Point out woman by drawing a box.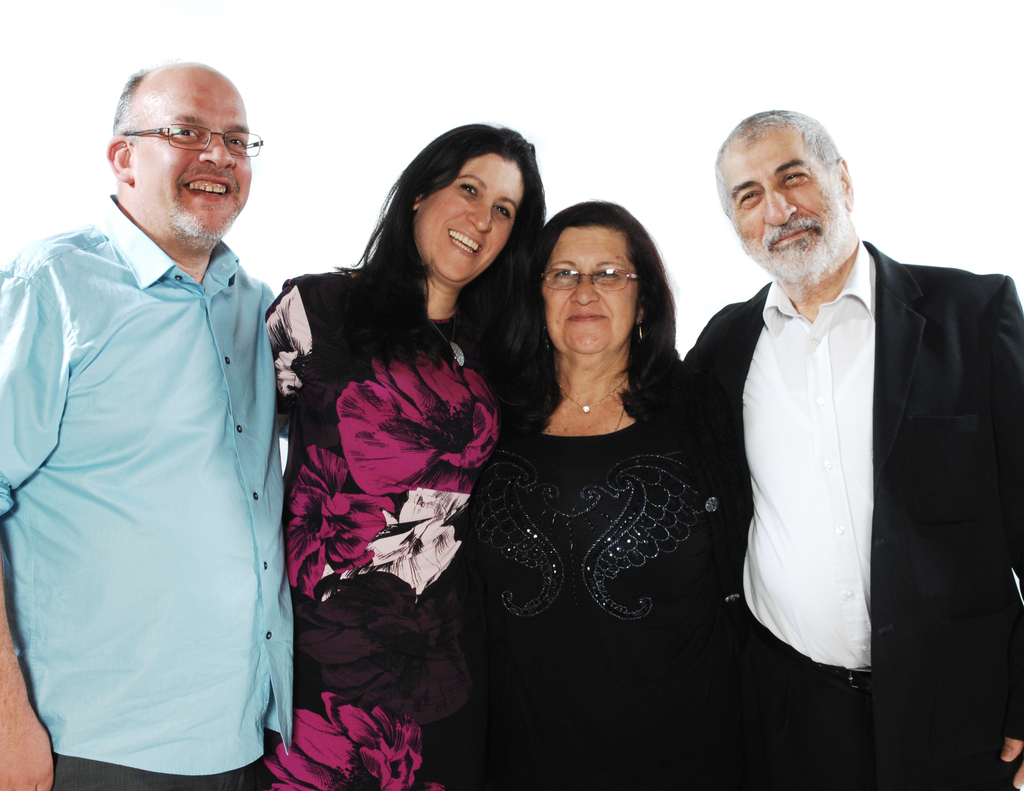
{"x1": 461, "y1": 204, "x2": 718, "y2": 787}.
